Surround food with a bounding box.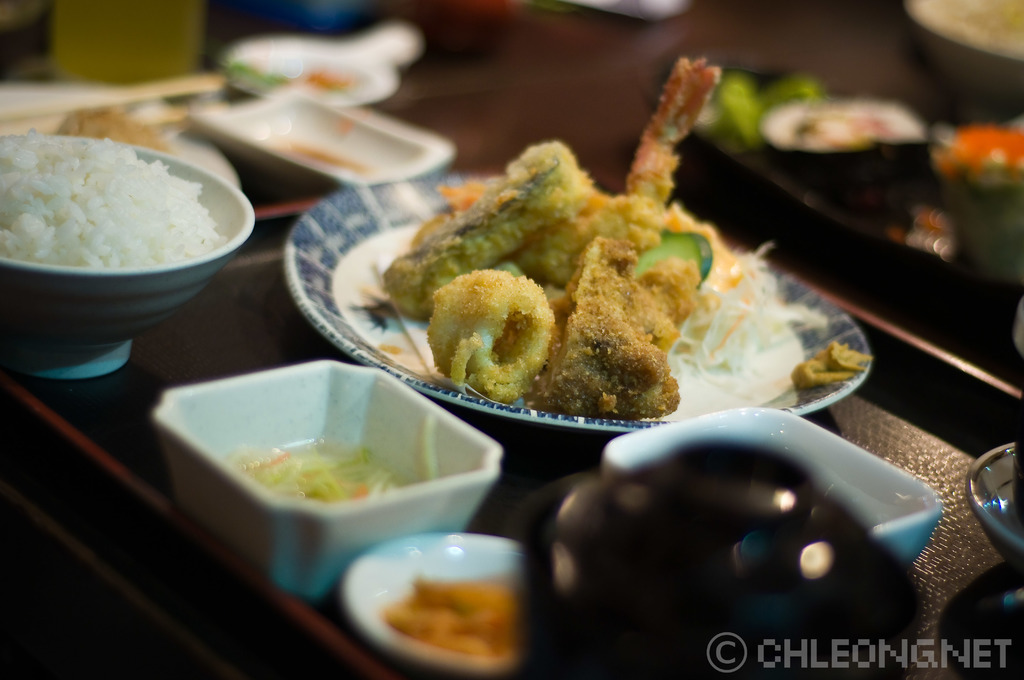
bbox(784, 341, 870, 389).
